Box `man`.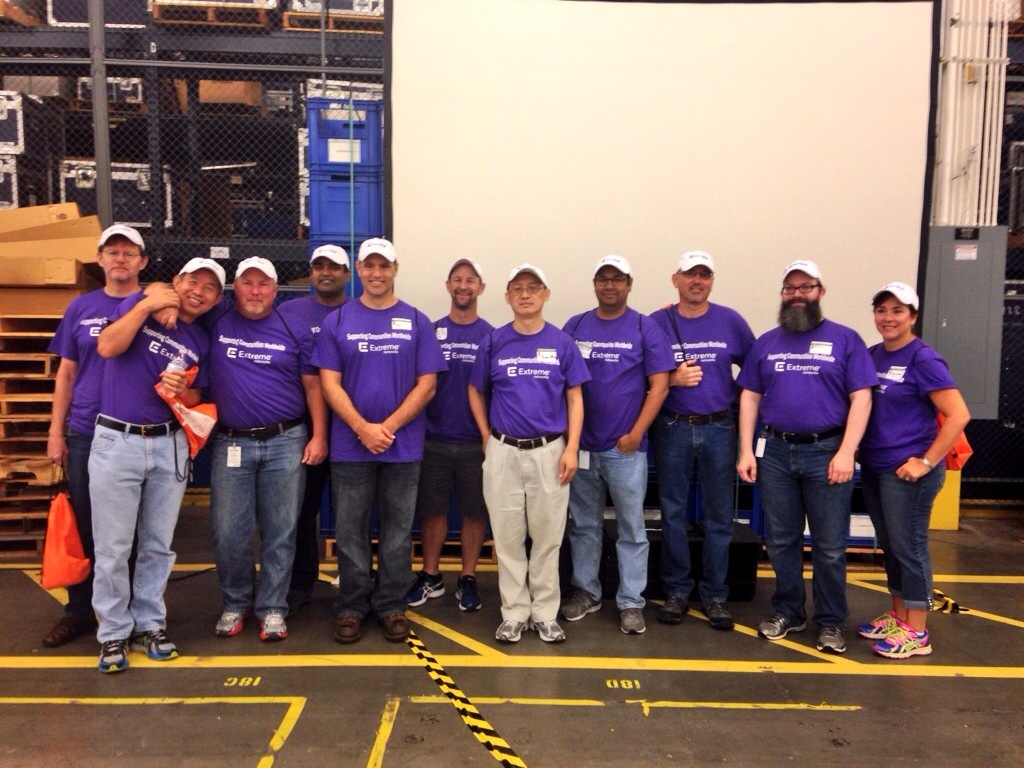
left=258, top=245, right=363, bottom=608.
